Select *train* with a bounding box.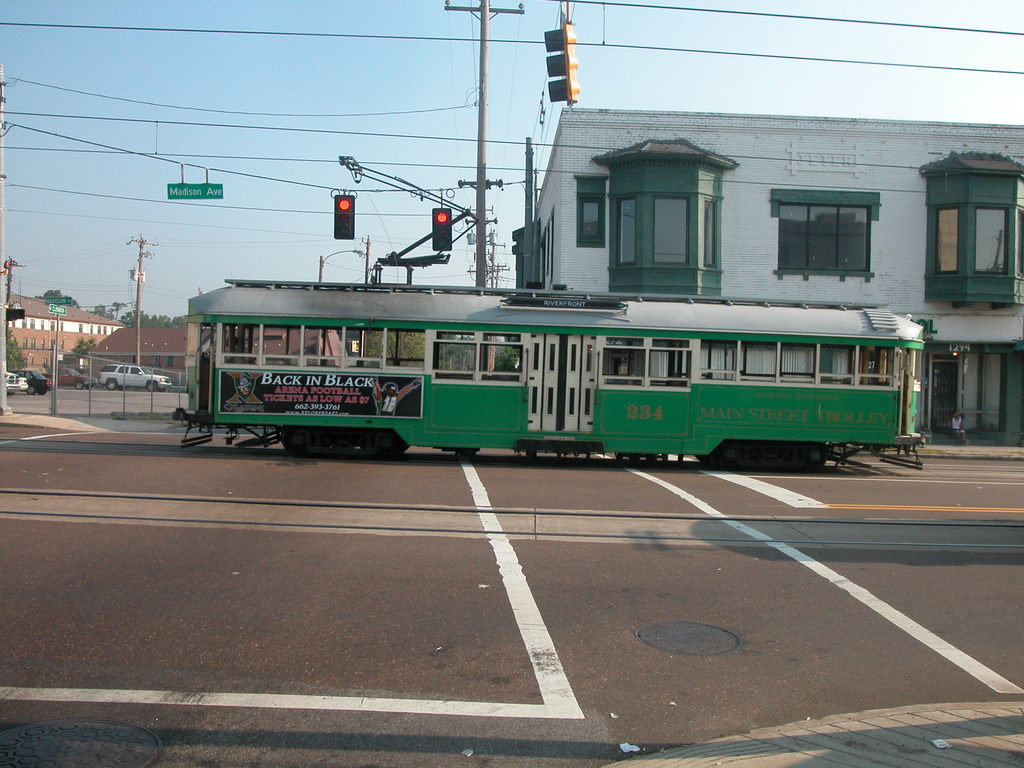
[x1=176, y1=156, x2=935, y2=467].
